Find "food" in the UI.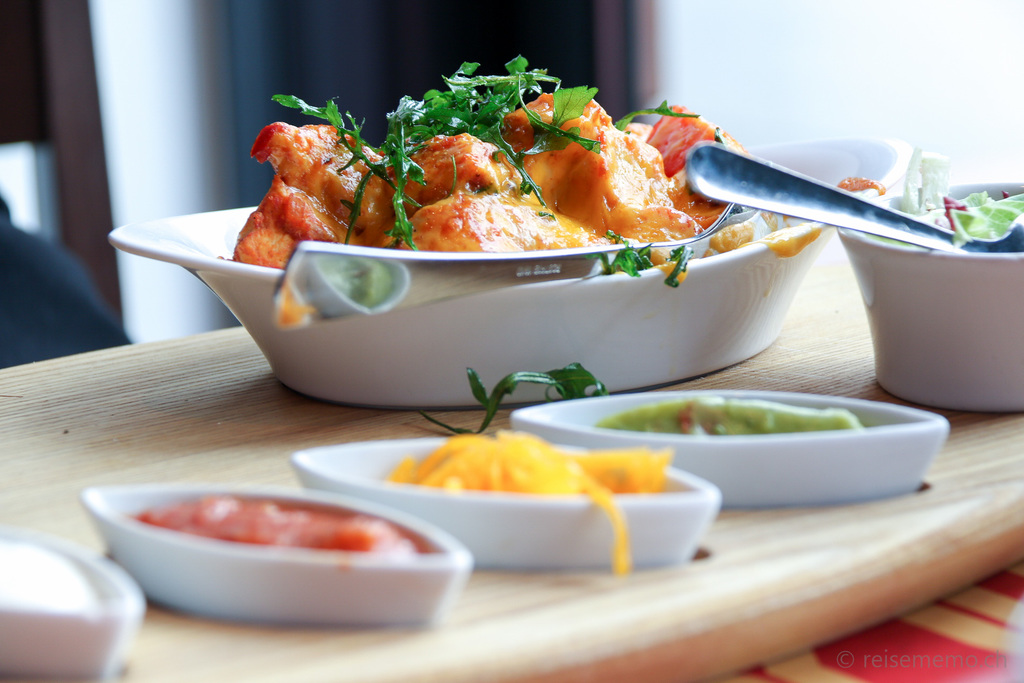
UI element at <region>377, 429, 666, 568</region>.
